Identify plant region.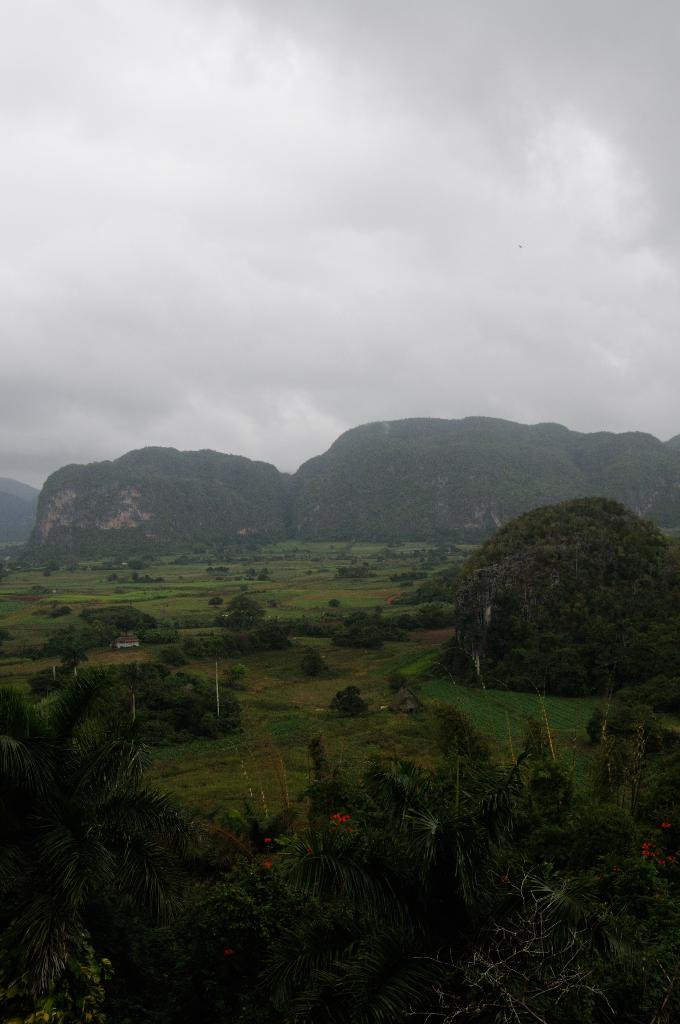
Region: <bbox>459, 495, 679, 695</bbox>.
